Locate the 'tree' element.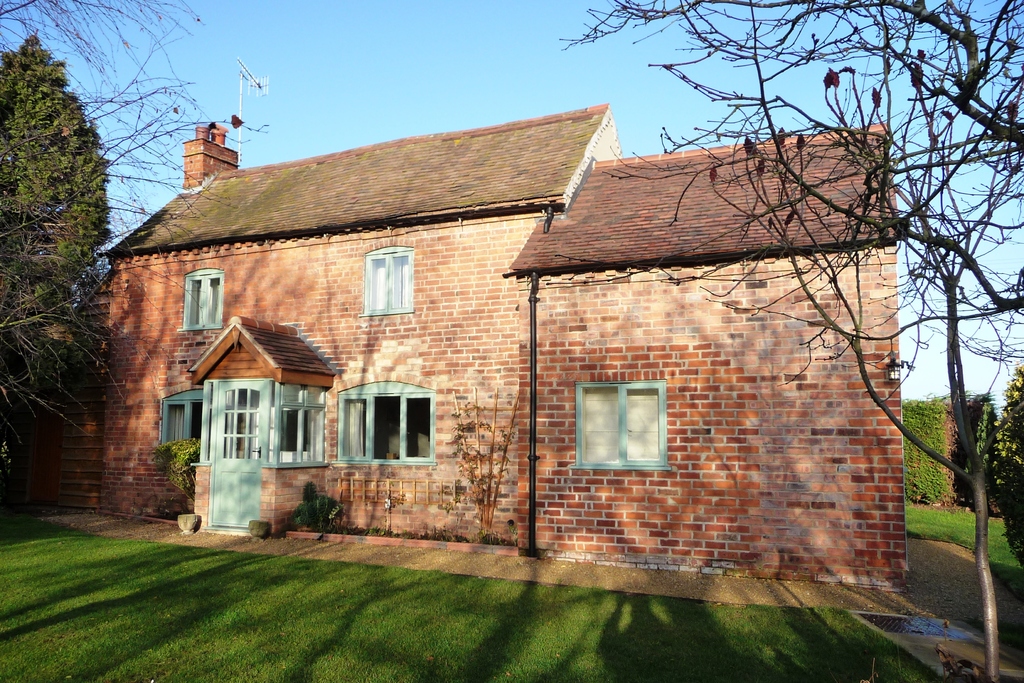
Element bbox: x1=0 y1=37 x2=132 y2=340.
